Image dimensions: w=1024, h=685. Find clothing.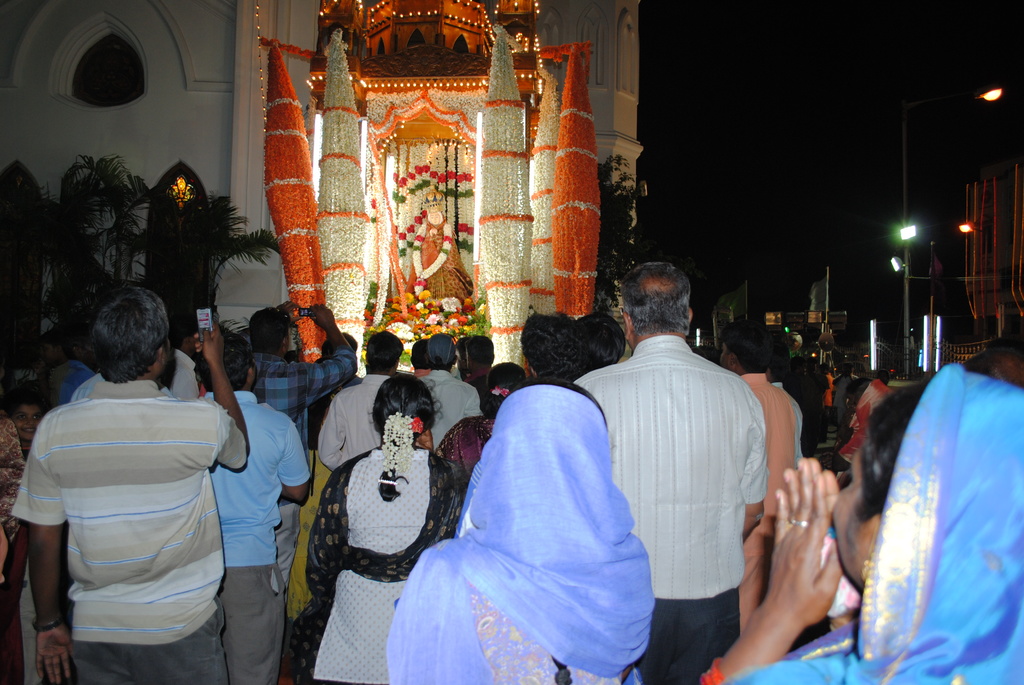
728,367,1023,684.
